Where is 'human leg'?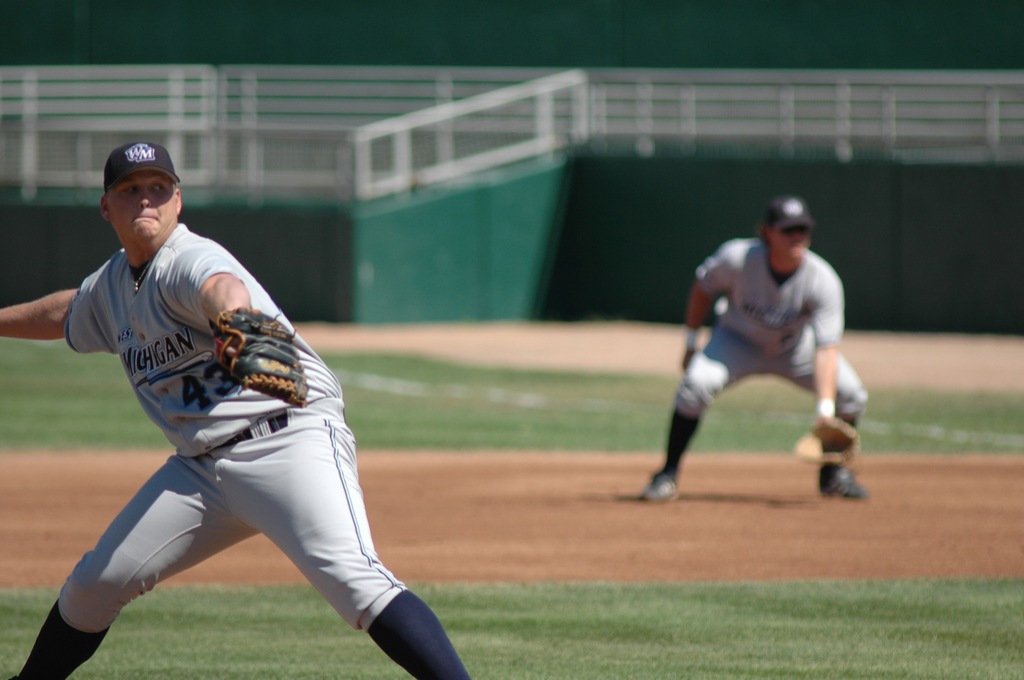
(left=636, top=326, right=755, bottom=500).
